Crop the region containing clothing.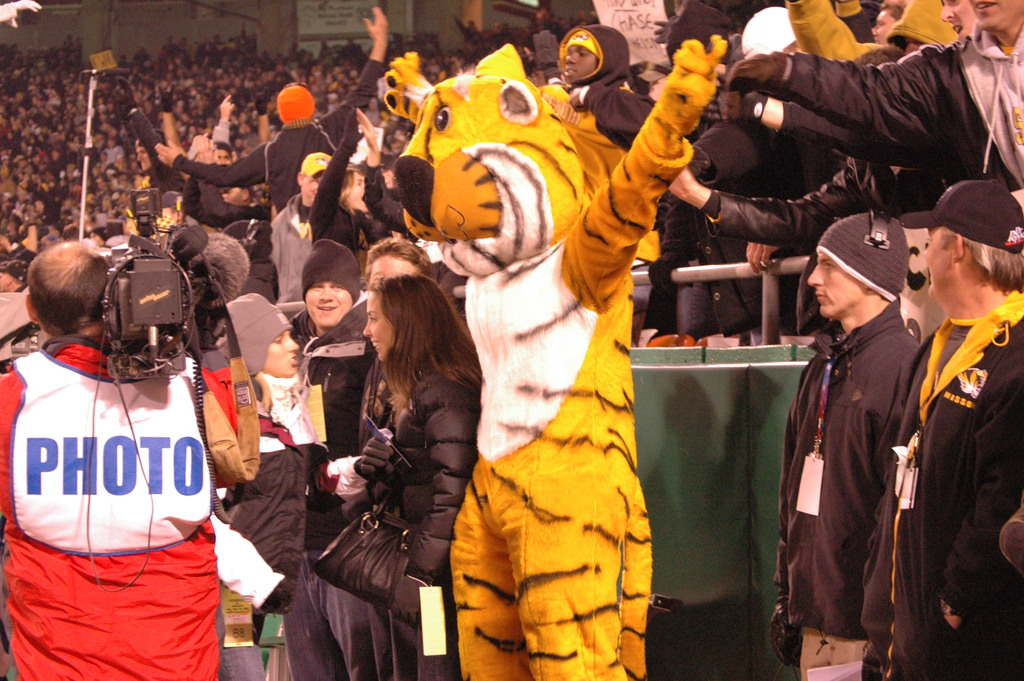
Crop region: 0, 324, 253, 680.
